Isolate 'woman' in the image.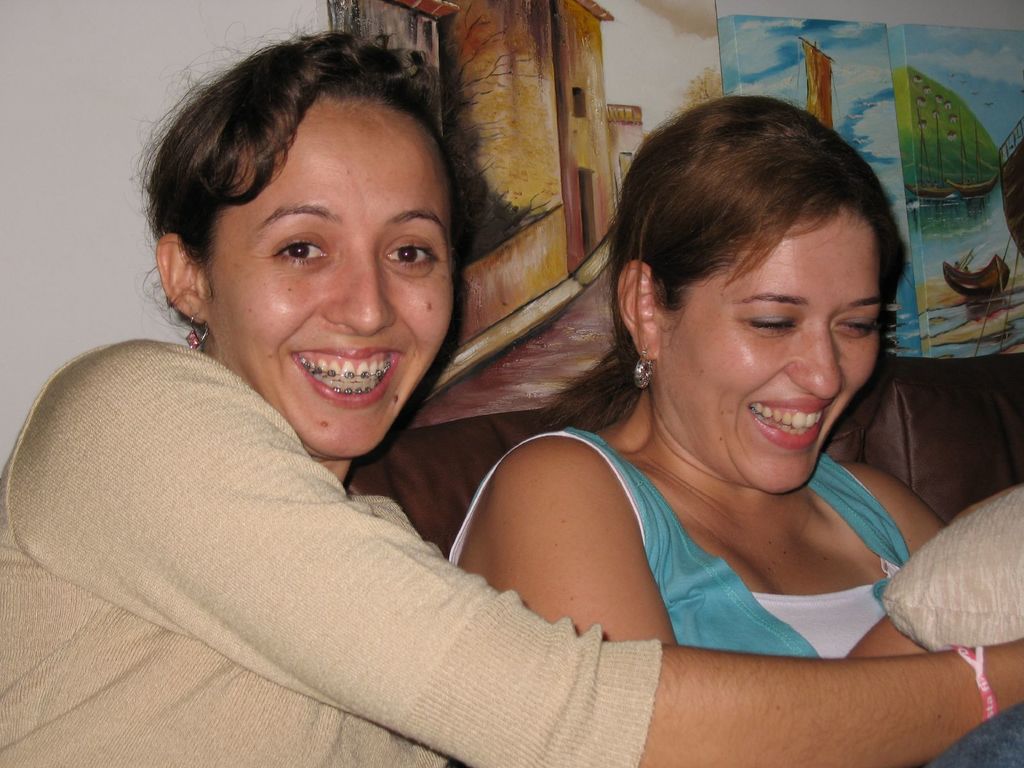
Isolated region: l=0, t=35, r=1023, b=767.
